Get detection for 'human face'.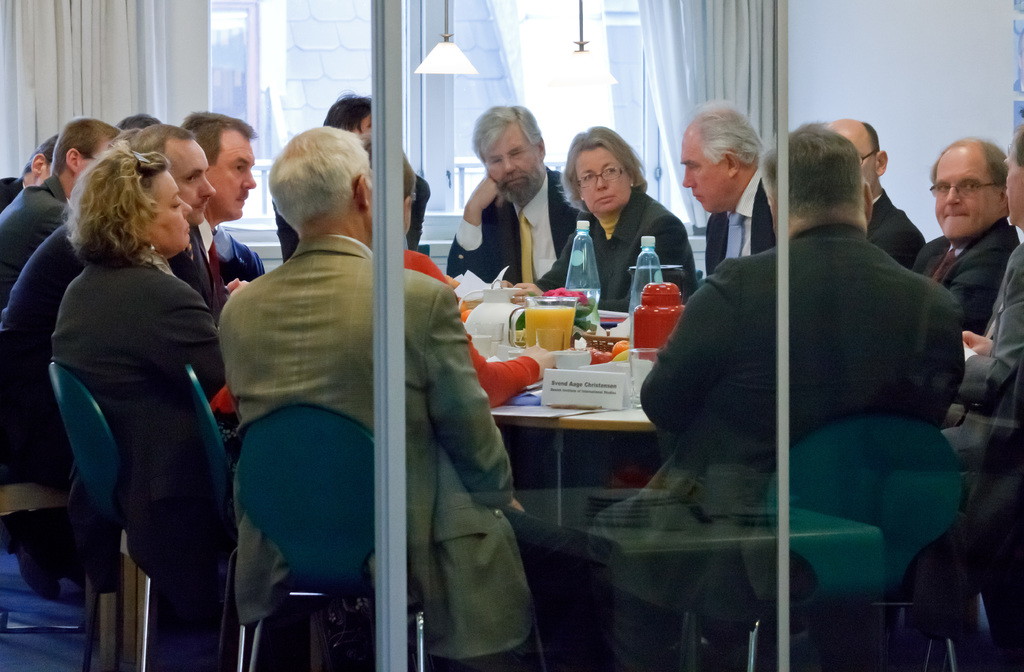
Detection: x1=173 y1=147 x2=215 y2=219.
